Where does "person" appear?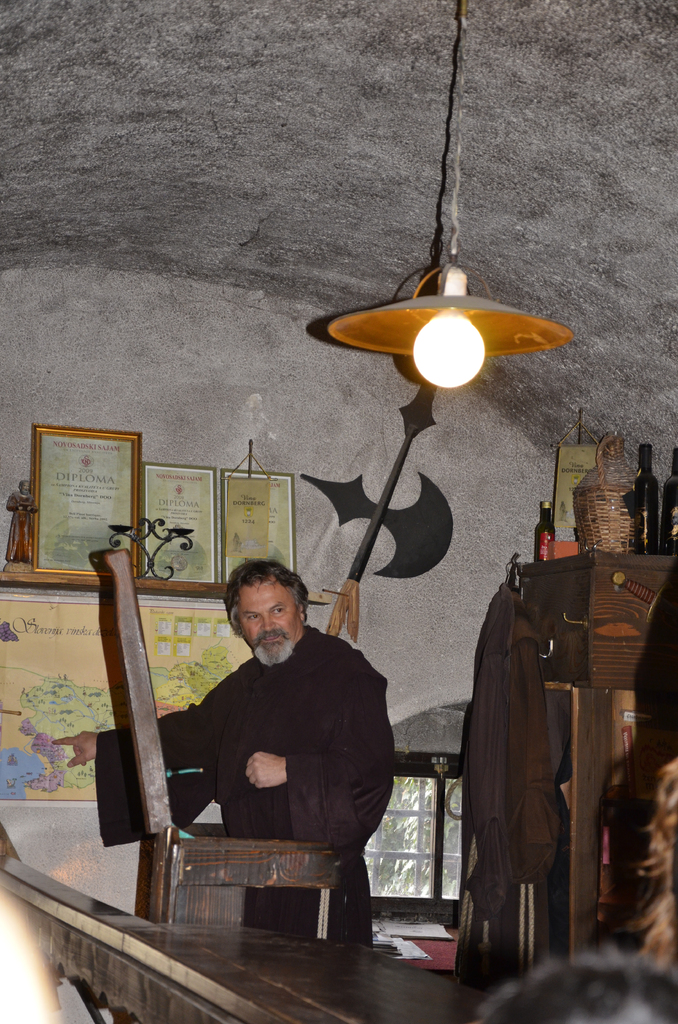
Appears at crop(162, 538, 403, 925).
